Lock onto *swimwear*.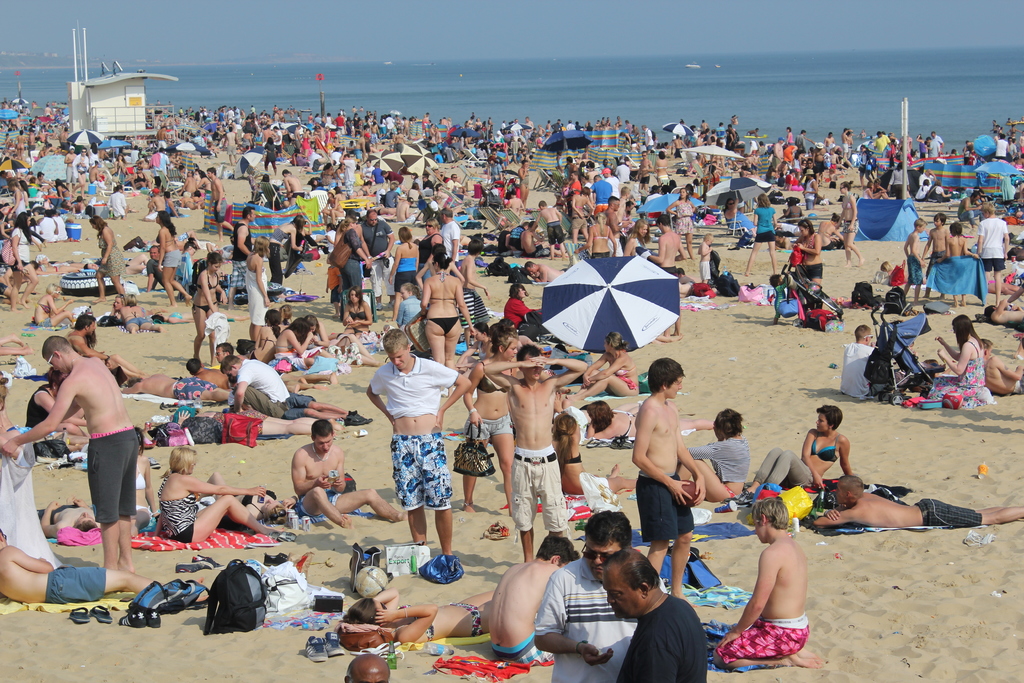
Locked: x1=190, y1=299, x2=219, y2=311.
